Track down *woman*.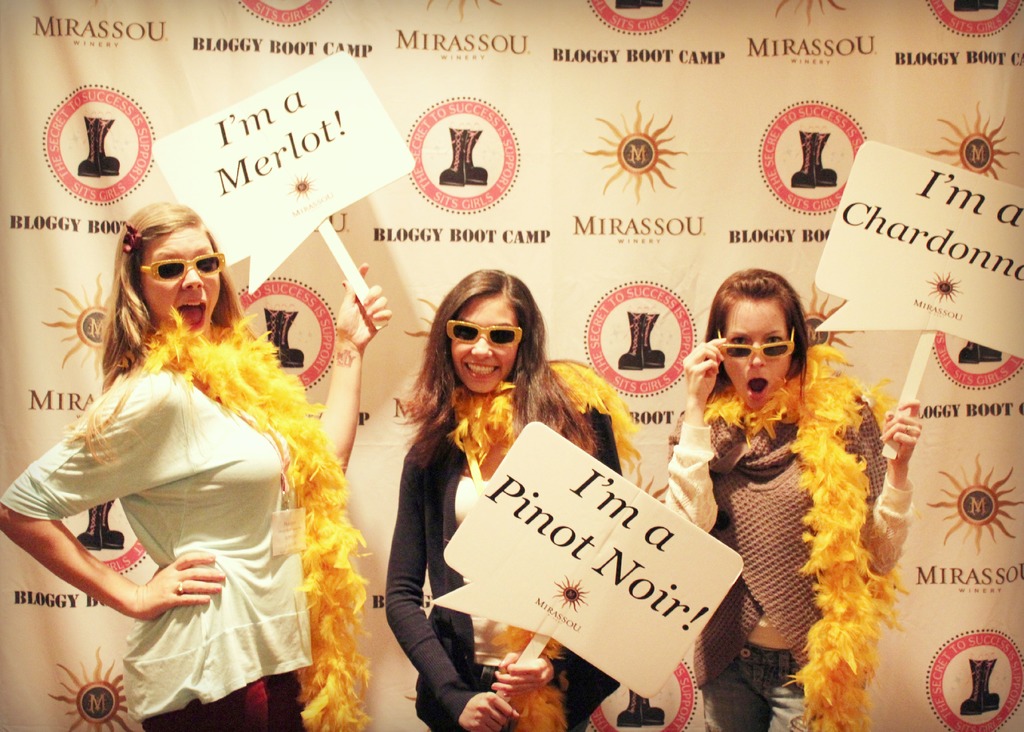
Tracked to locate(0, 198, 391, 731).
